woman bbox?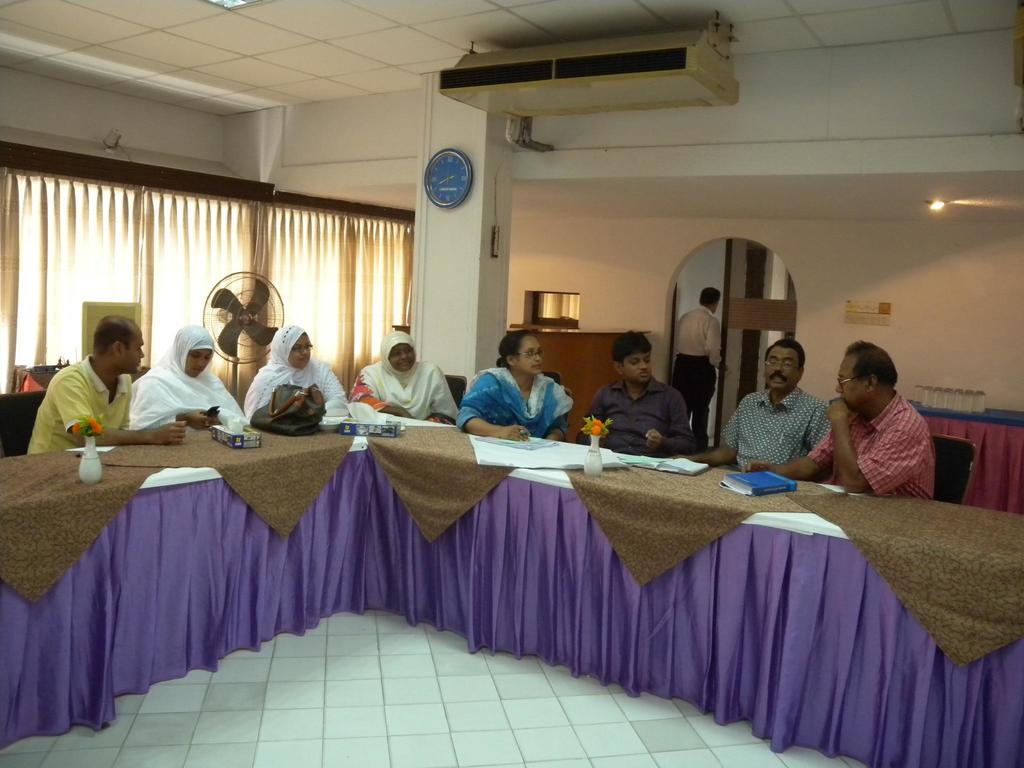
Rect(456, 325, 576, 444)
